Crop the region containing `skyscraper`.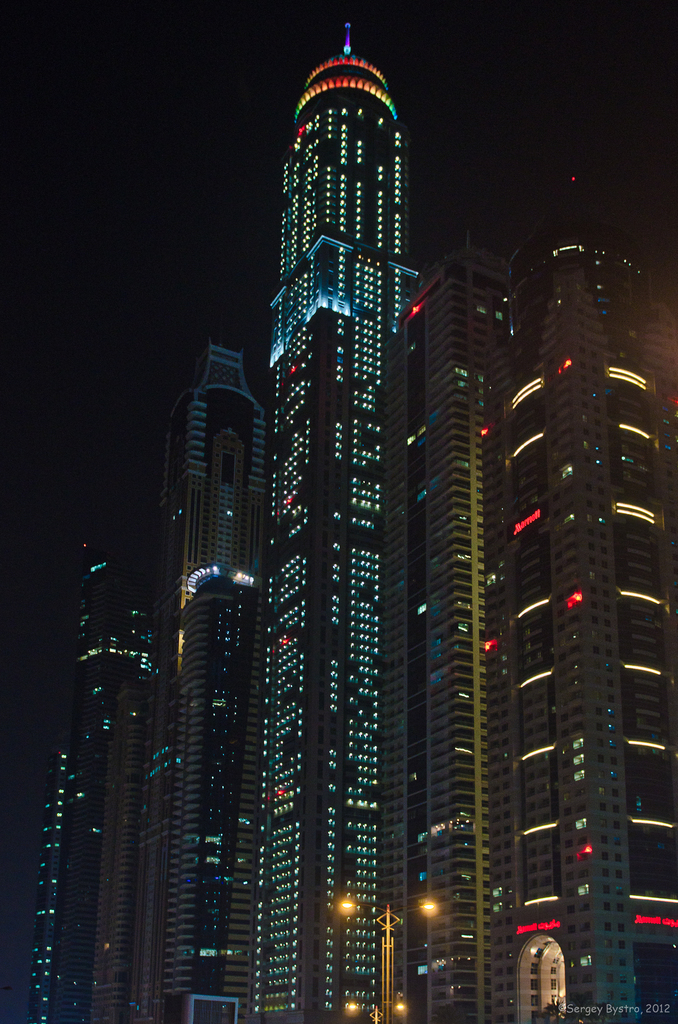
Crop region: (x1=151, y1=349, x2=270, y2=1023).
